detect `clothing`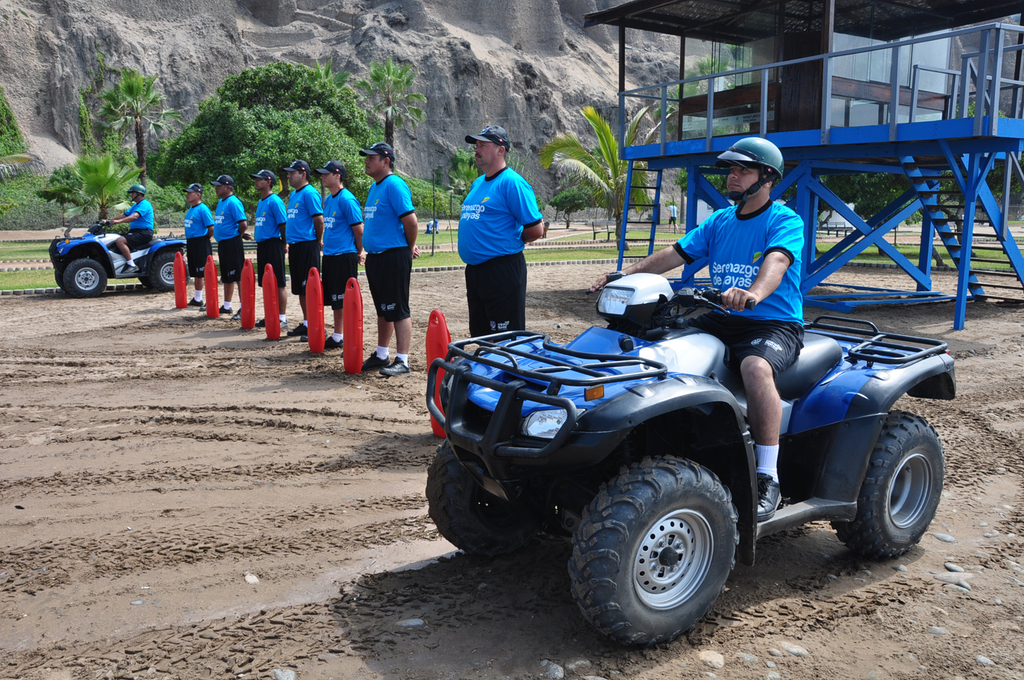
<bbox>184, 203, 212, 279</bbox>
